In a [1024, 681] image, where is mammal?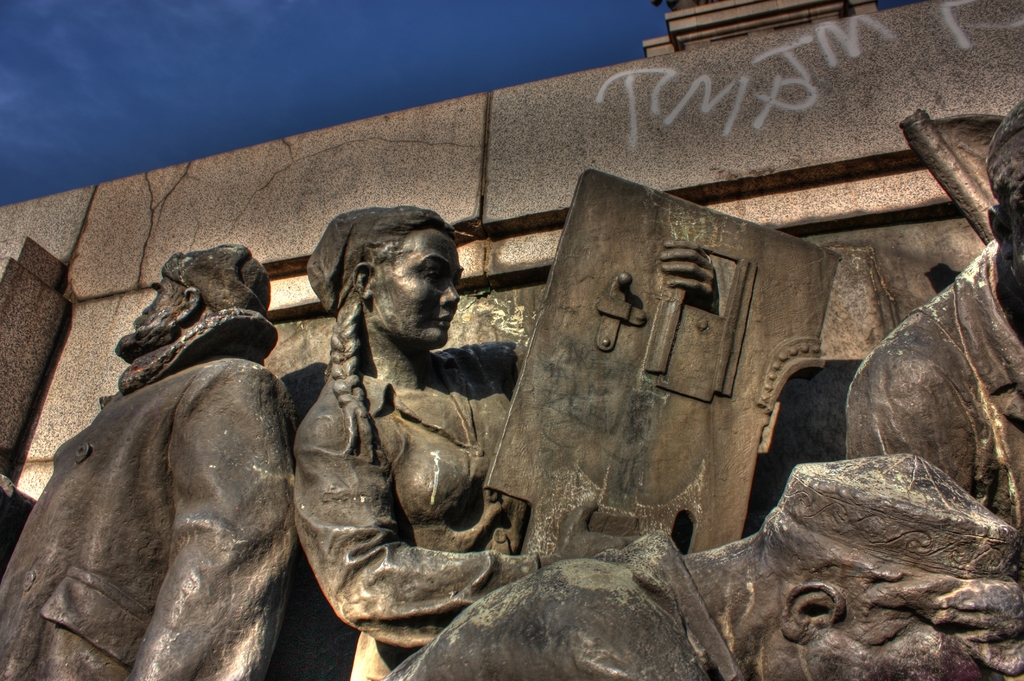
(848,94,1023,535).
